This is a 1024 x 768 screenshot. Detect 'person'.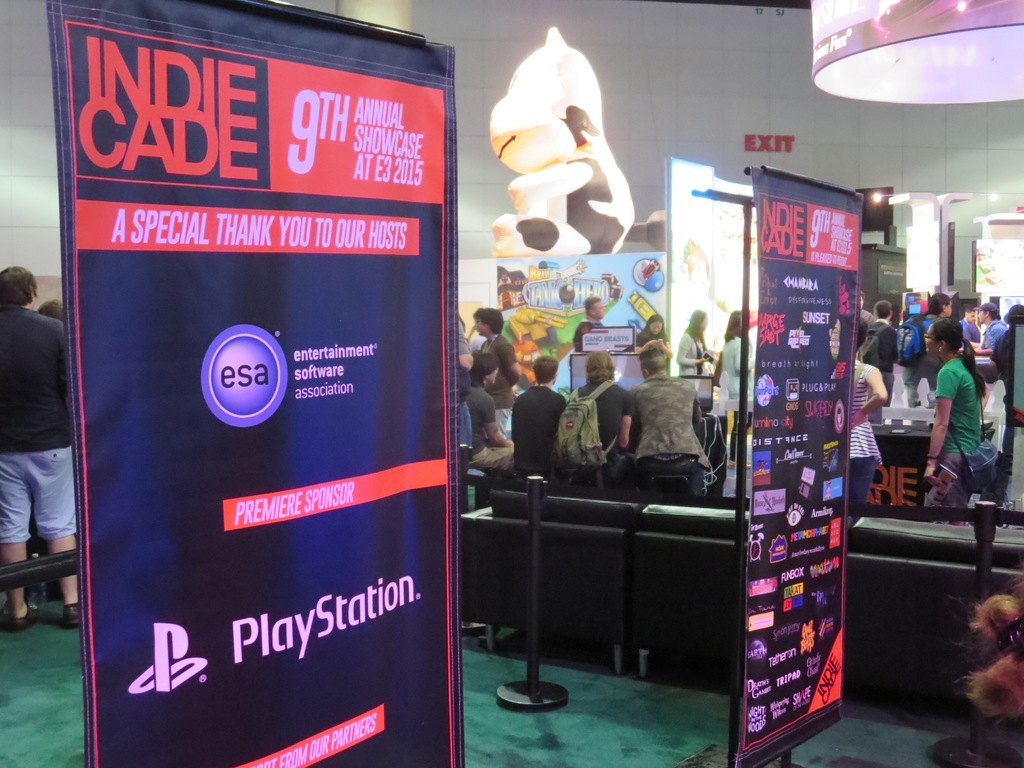
856 294 876 324.
